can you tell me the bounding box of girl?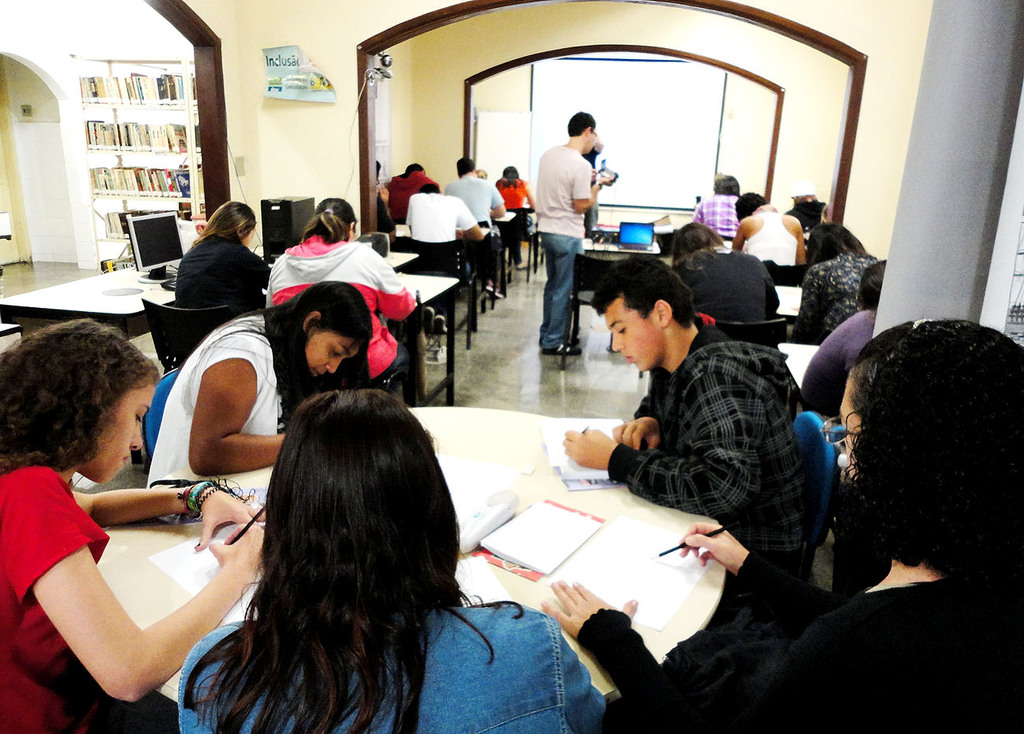
Rect(143, 276, 374, 487).
